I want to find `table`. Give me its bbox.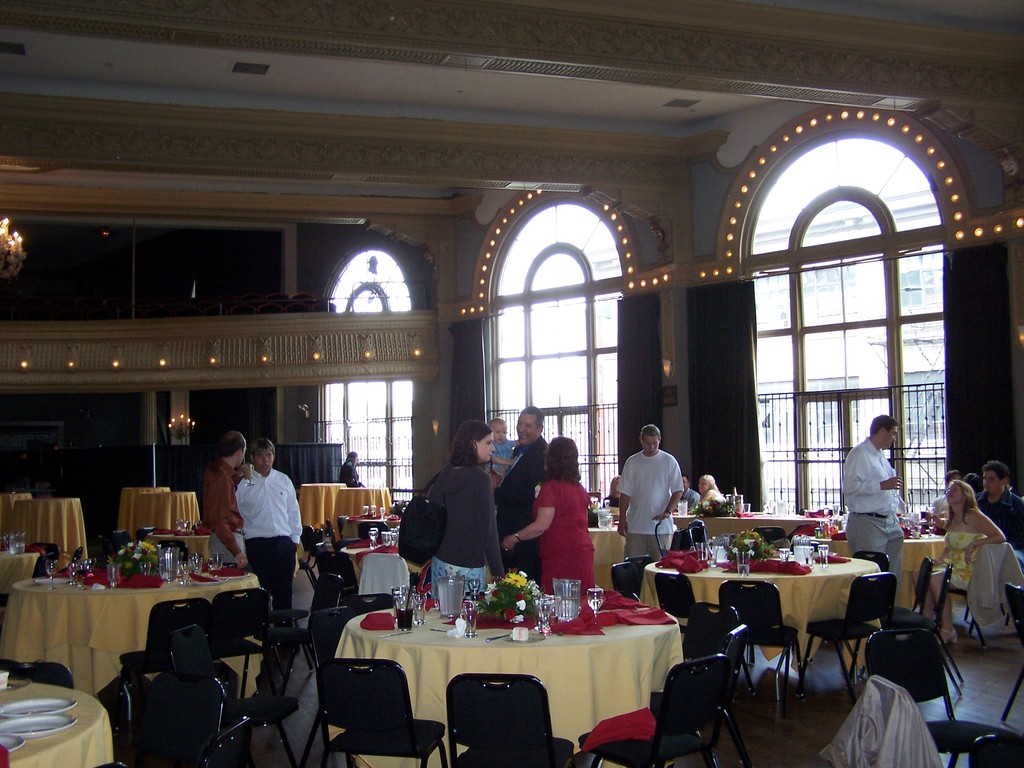
[326, 483, 398, 532].
